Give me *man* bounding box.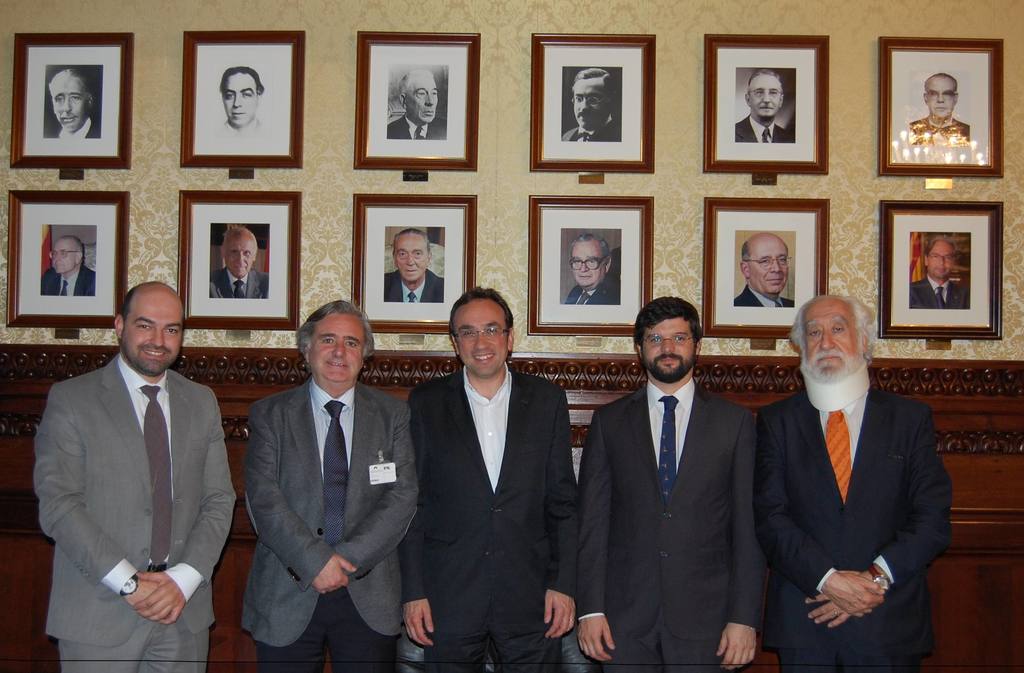
bbox=(44, 280, 238, 672).
